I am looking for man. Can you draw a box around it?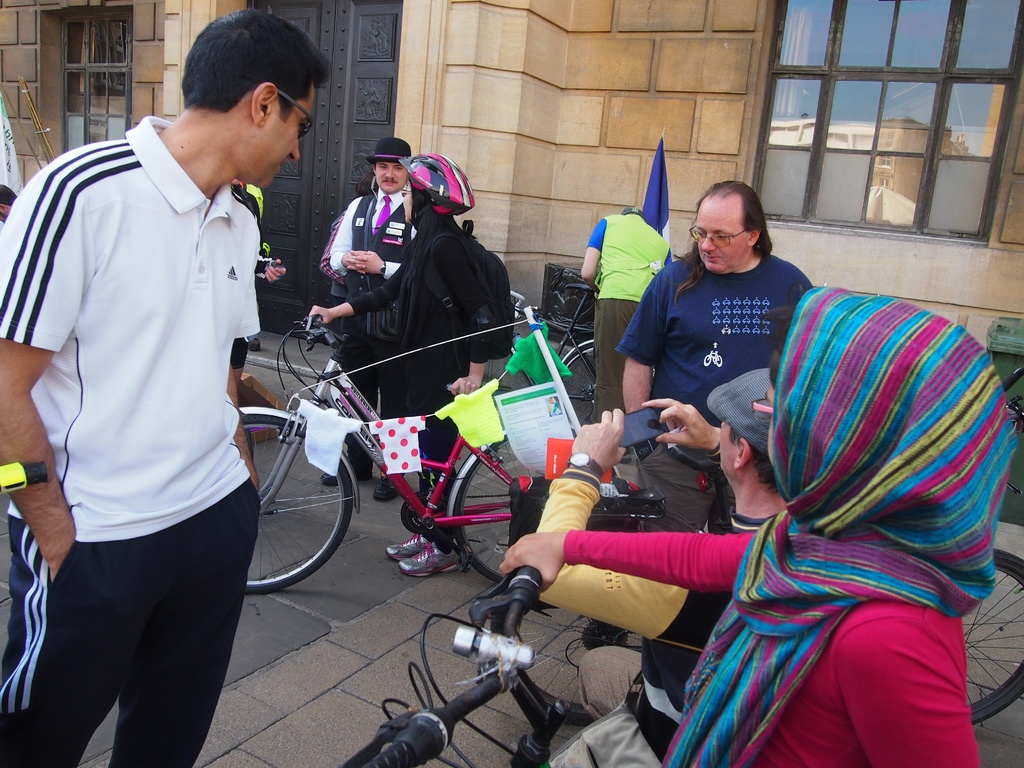
Sure, the bounding box is 316,136,412,502.
